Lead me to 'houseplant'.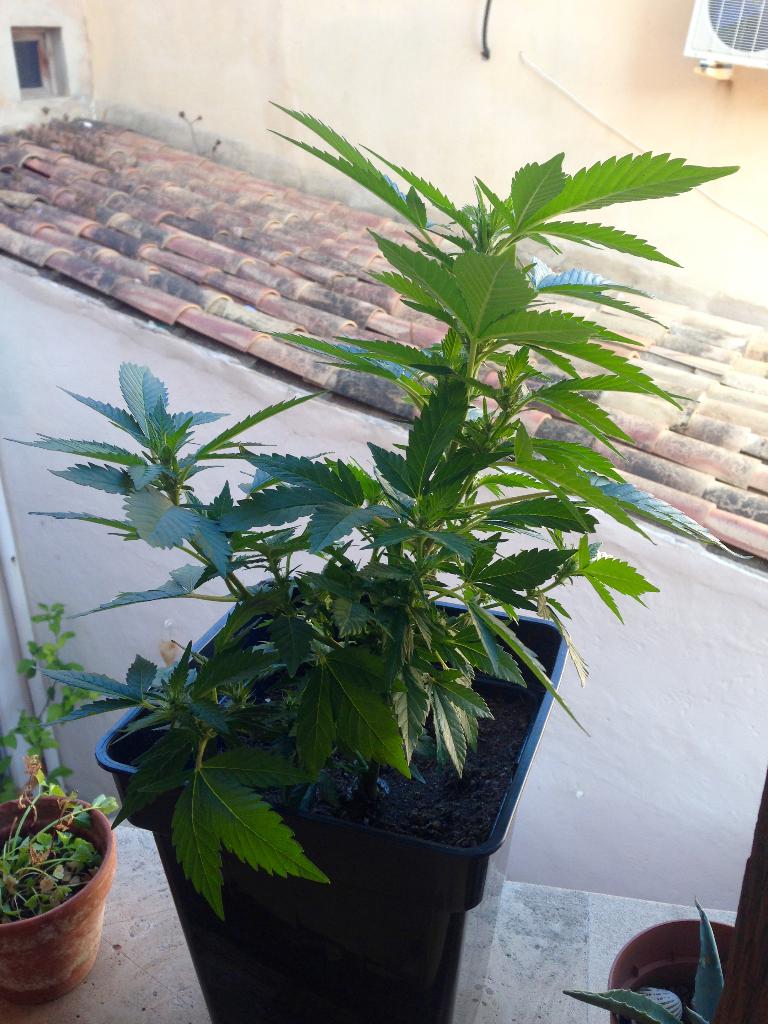
Lead to Rect(563, 898, 767, 1023).
